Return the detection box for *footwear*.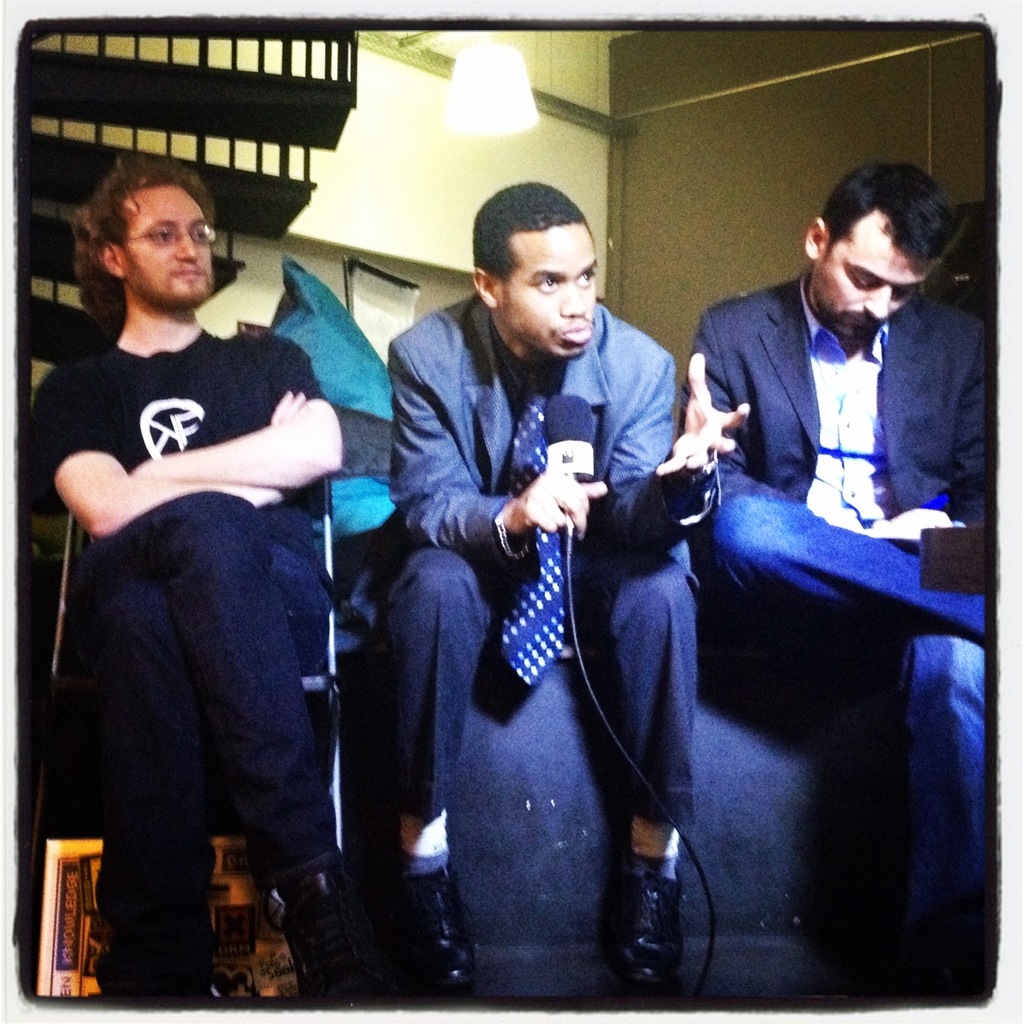
left=397, top=859, right=478, bottom=993.
